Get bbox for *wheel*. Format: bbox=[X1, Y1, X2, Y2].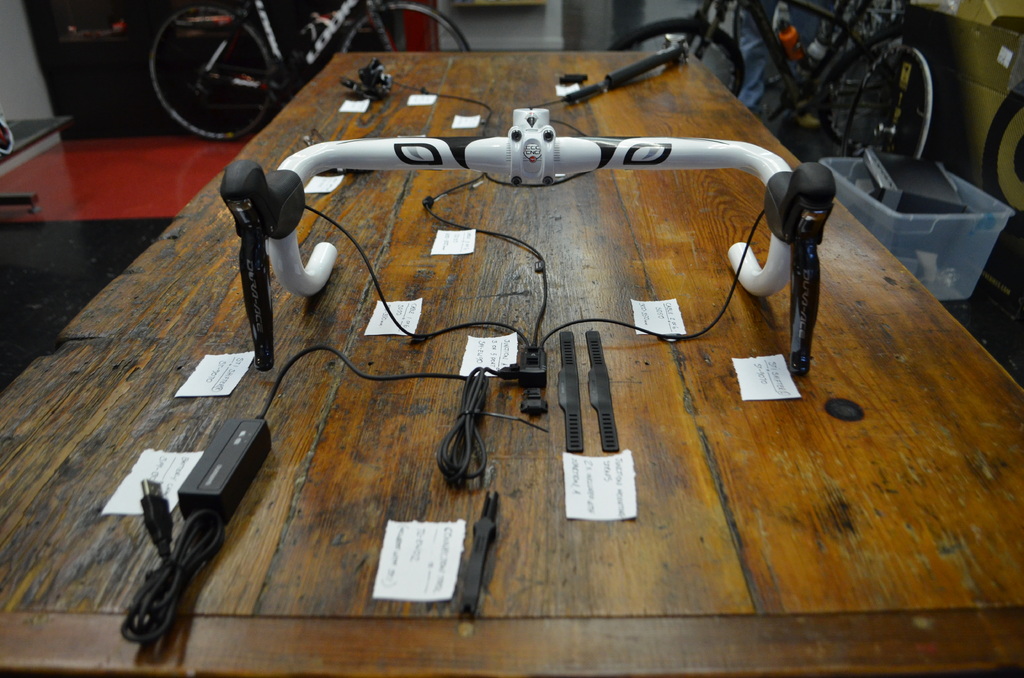
bbox=[843, 31, 941, 172].
